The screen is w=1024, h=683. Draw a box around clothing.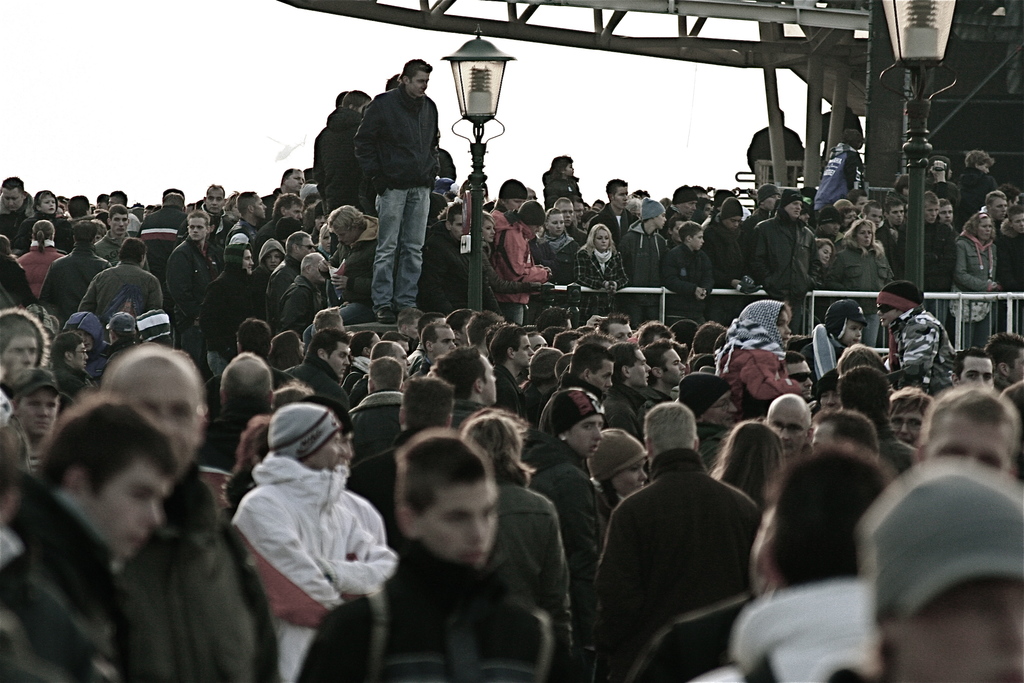
<box>533,233,584,288</box>.
